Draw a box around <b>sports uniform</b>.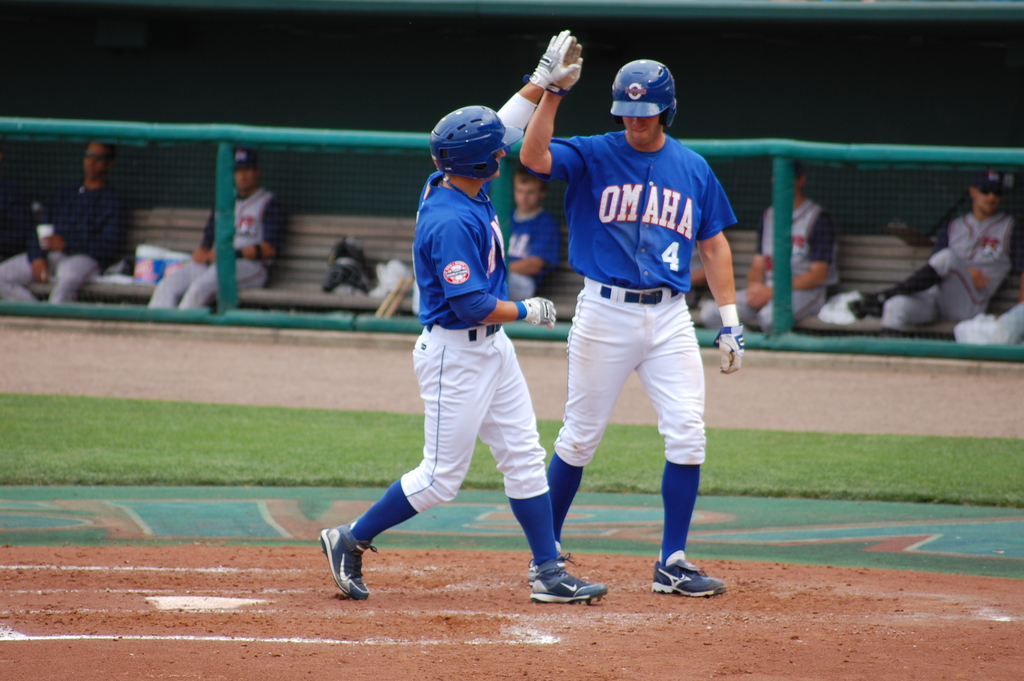
x1=0, y1=167, x2=128, y2=302.
